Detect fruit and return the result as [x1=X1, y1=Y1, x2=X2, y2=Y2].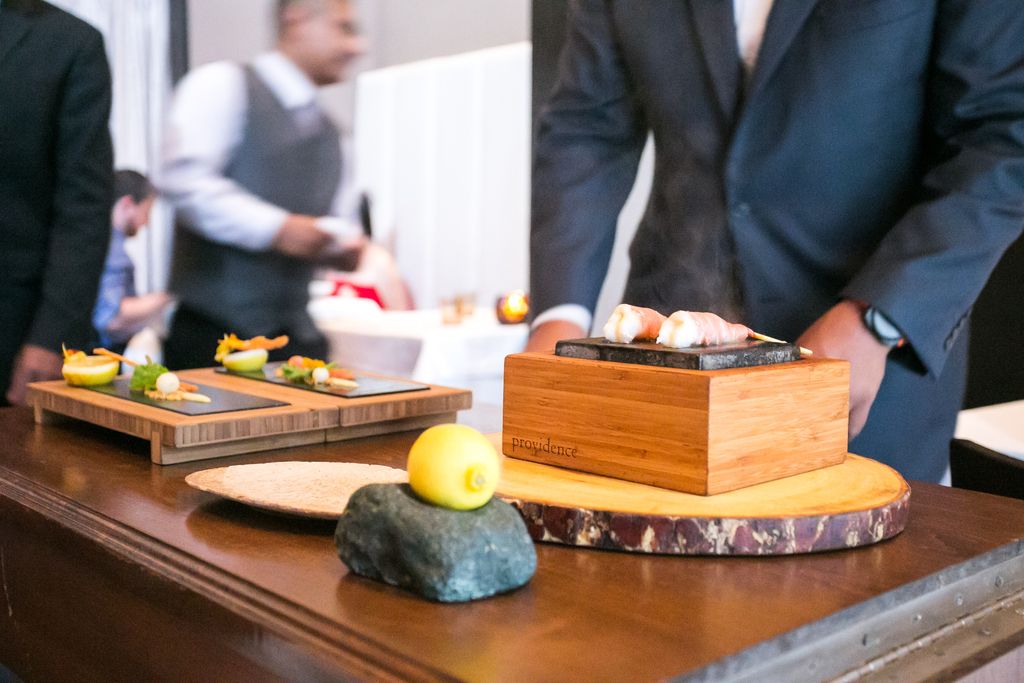
[x1=387, y1=429, x2=500, y2=510].
